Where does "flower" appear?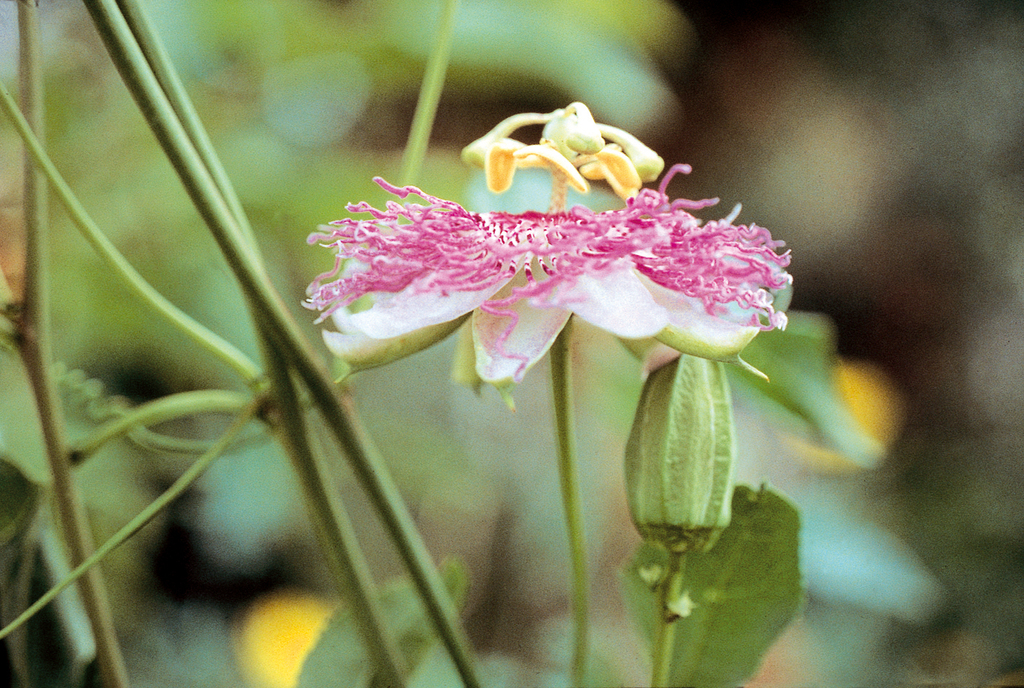
Appears at (313,111,776,388).
